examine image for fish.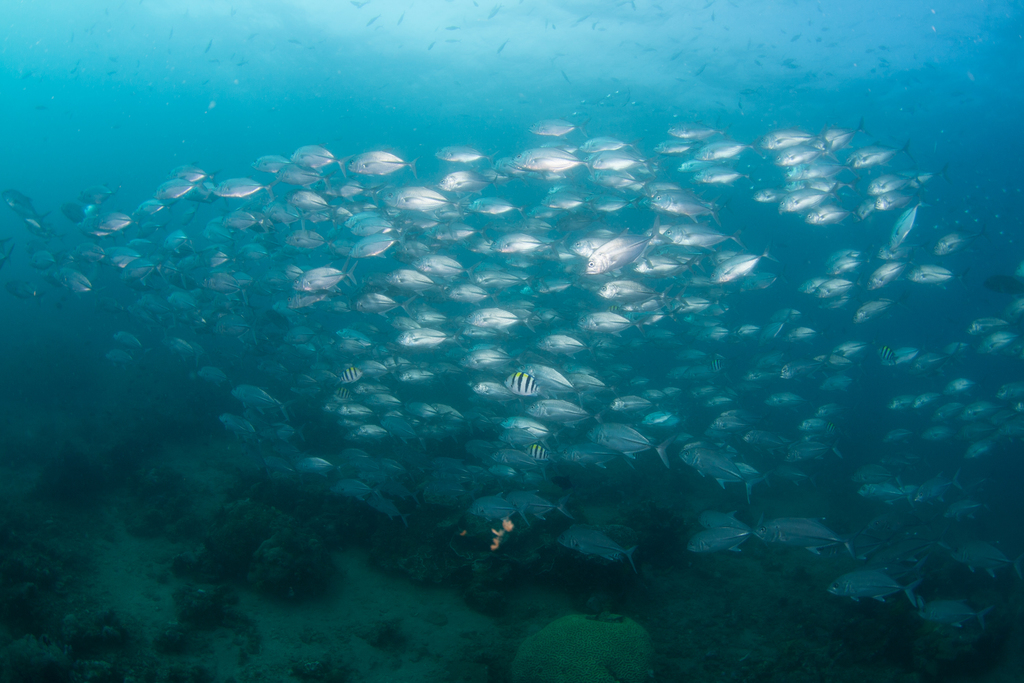
Examination result: 920:600:981:629.
